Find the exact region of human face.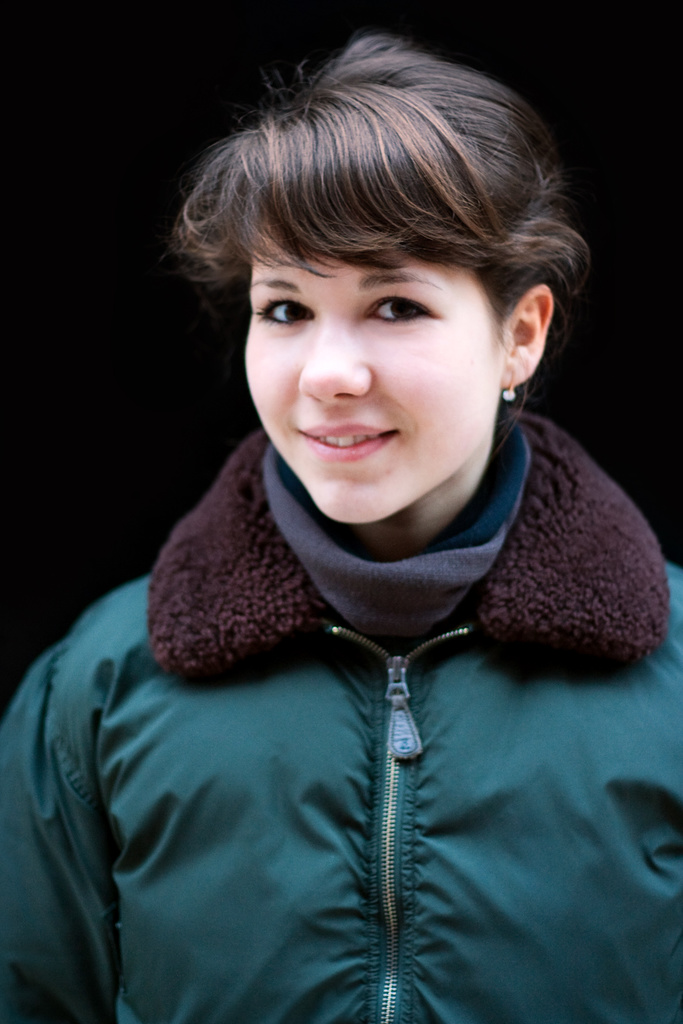
Exact region: [241, 205, 506, 525].
